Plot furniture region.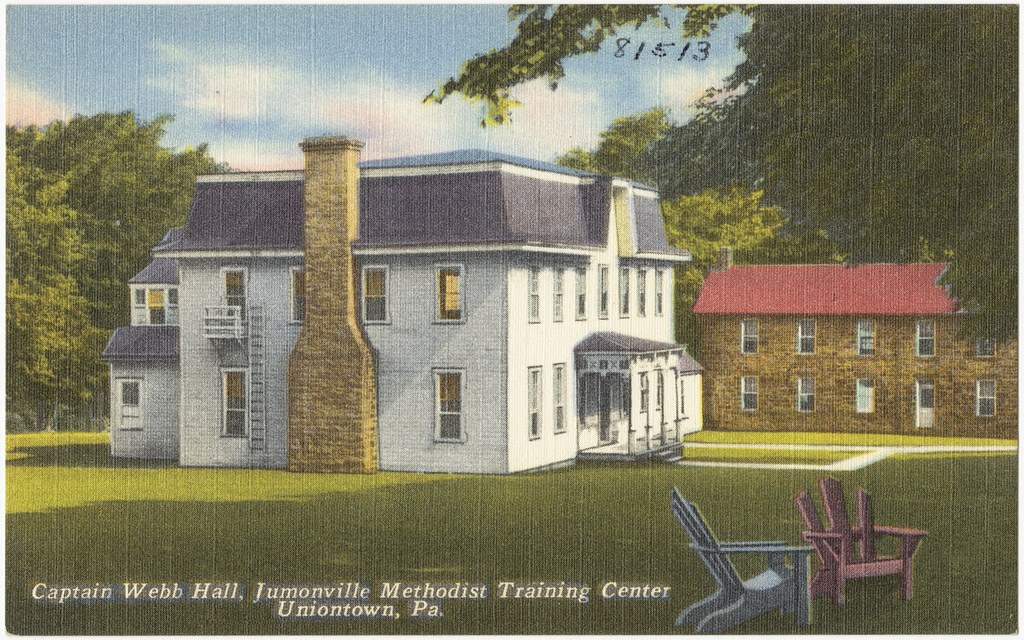
Plotted at x1=674 y1=484 x2=814 y2=635.
